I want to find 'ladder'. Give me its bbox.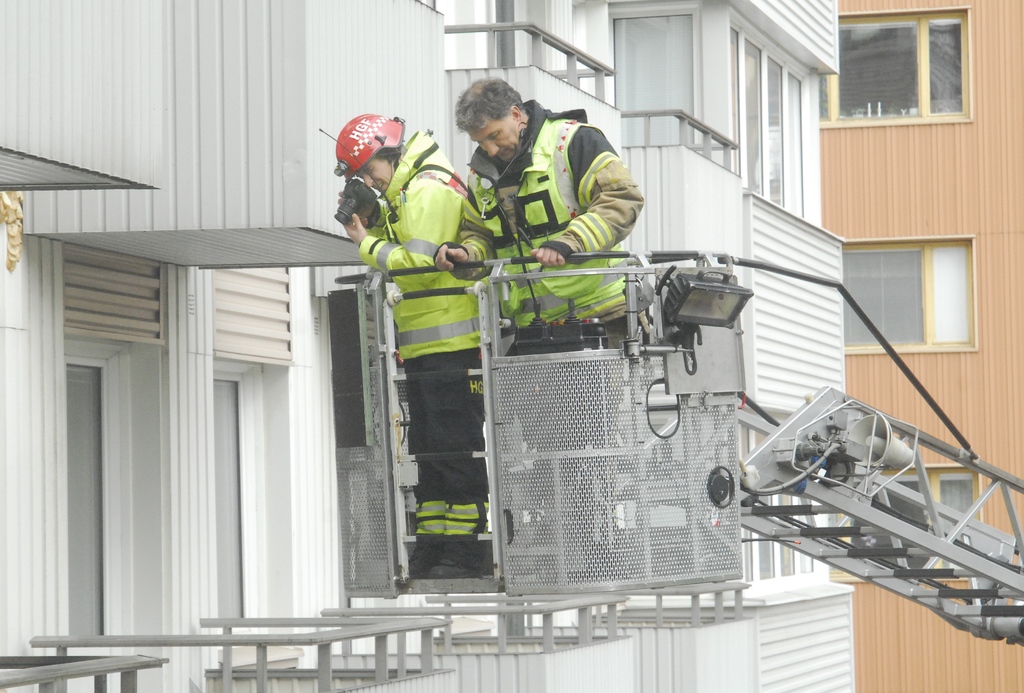
736 376 1023 644.
